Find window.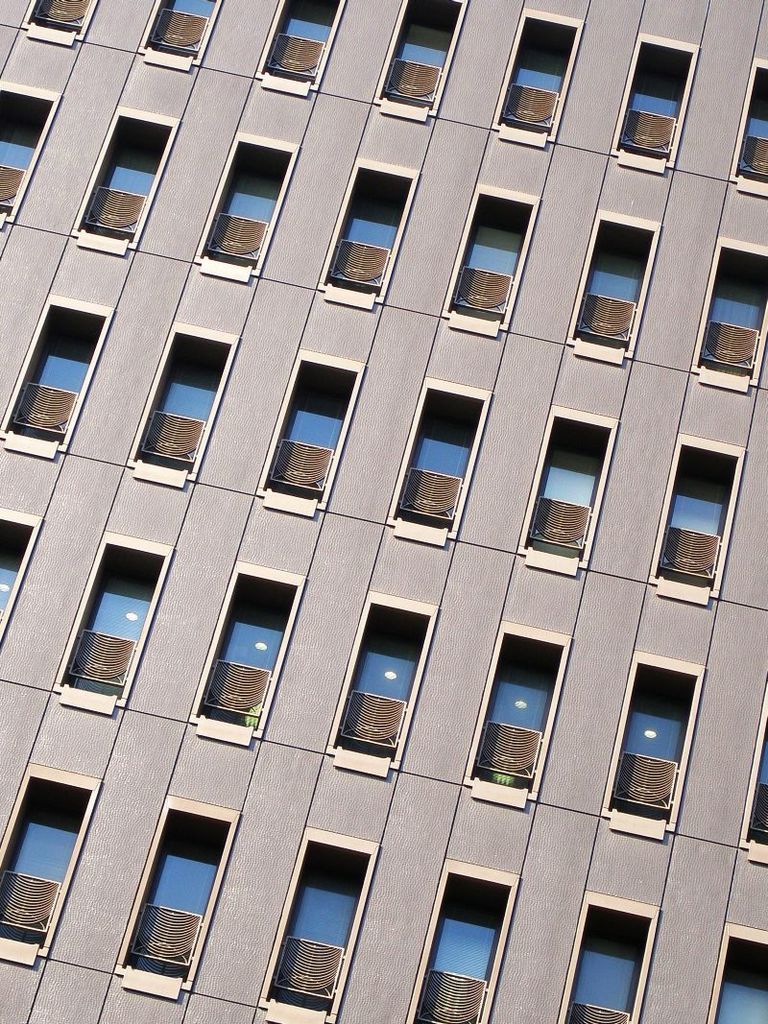
<box>202,142,290,274</box>.
